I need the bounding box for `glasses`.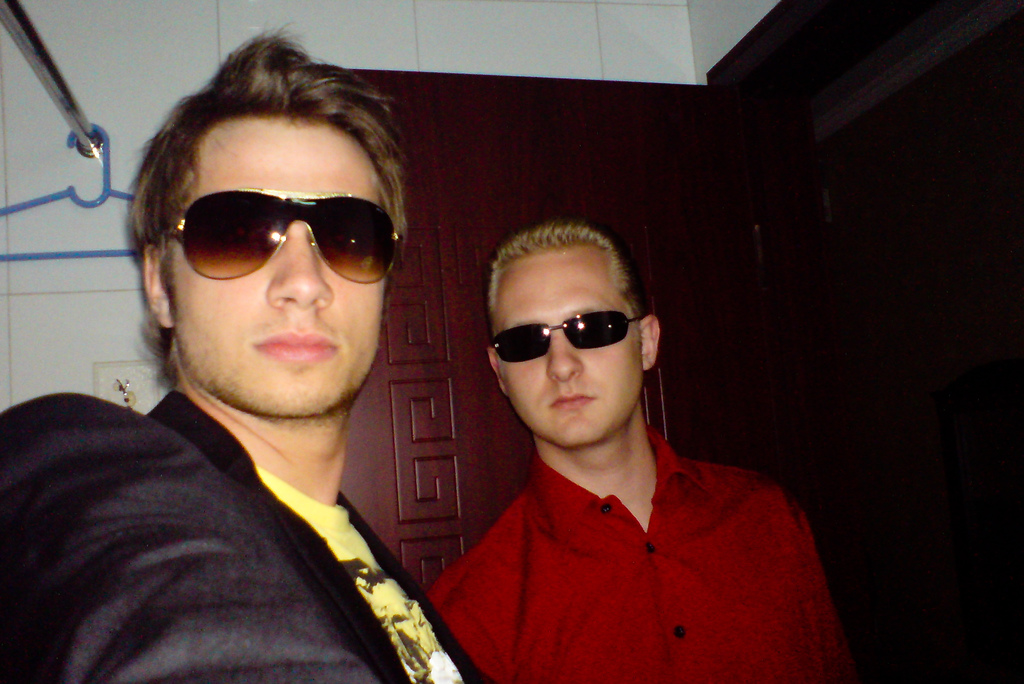
Here it is: box(164, 187, 401, 288).
